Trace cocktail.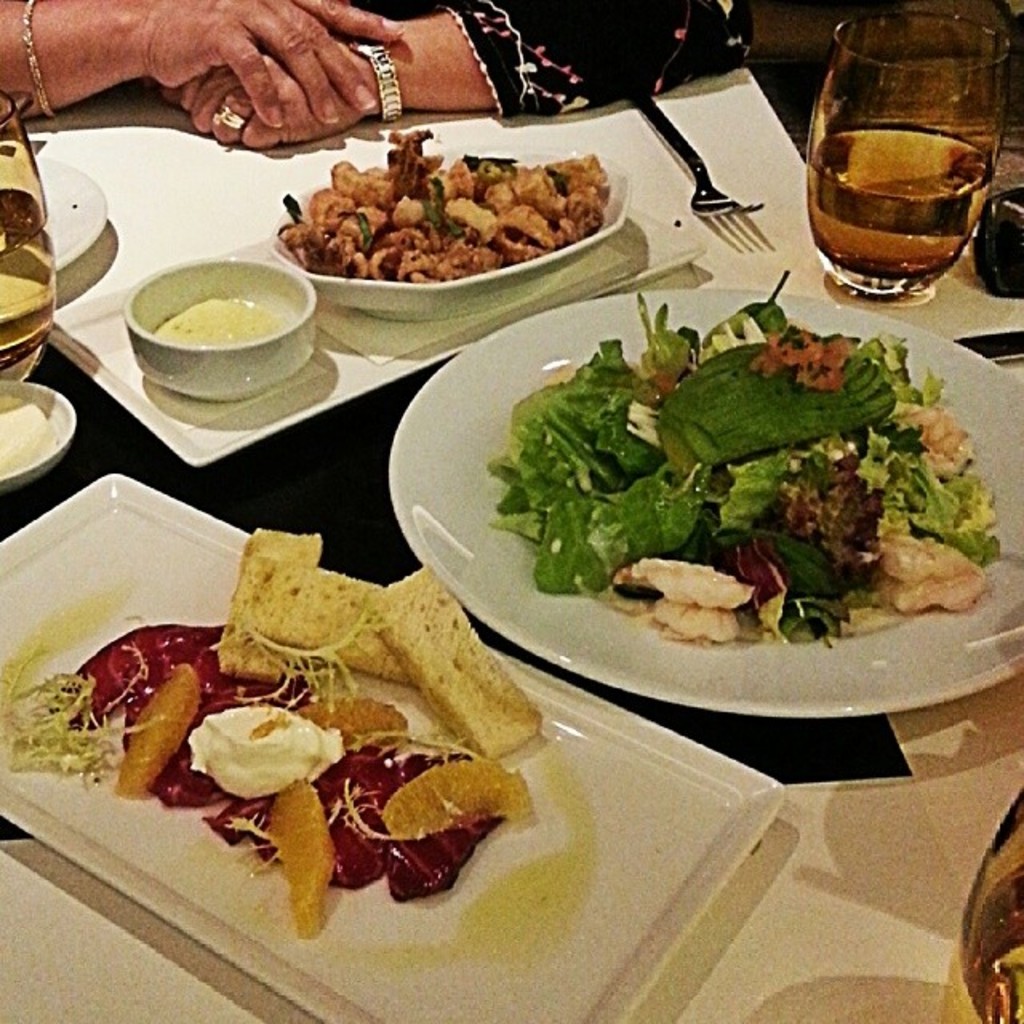
Traced to <region>806, 0, 1005, 296</region>.
